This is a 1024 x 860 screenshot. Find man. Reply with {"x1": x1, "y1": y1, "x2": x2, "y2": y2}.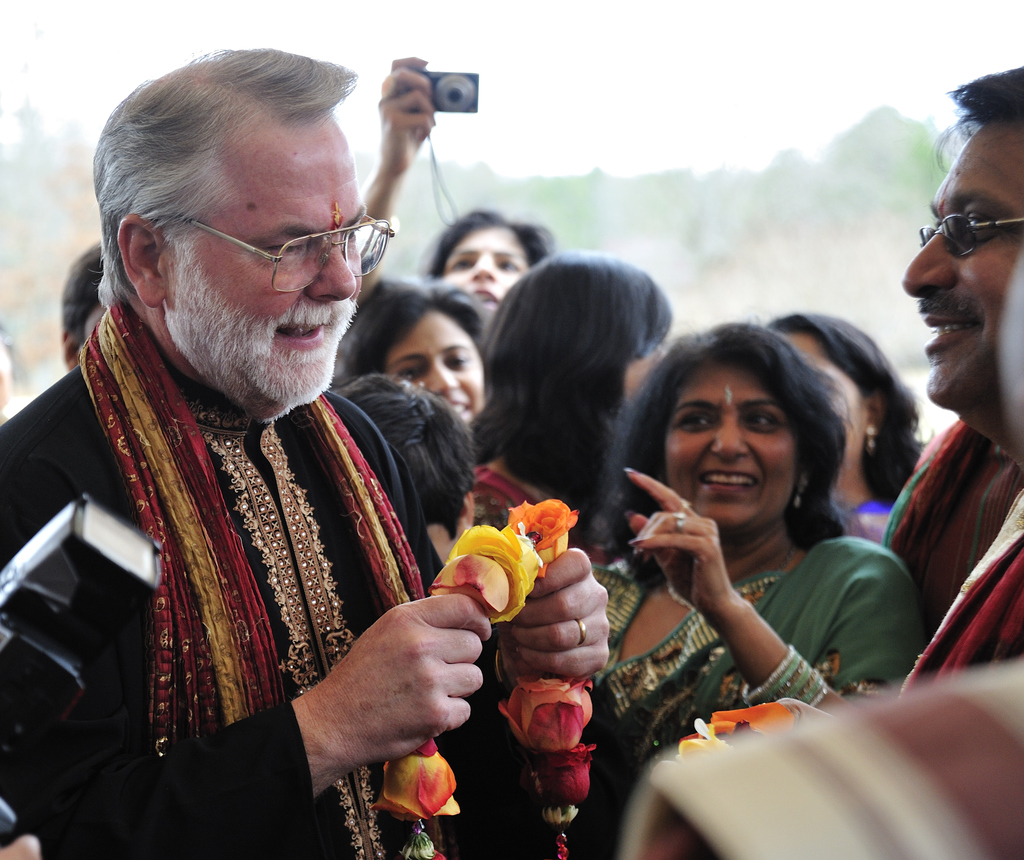
{"x1": 27, "y1": 113, "x2": 503, "y2": 859}.
